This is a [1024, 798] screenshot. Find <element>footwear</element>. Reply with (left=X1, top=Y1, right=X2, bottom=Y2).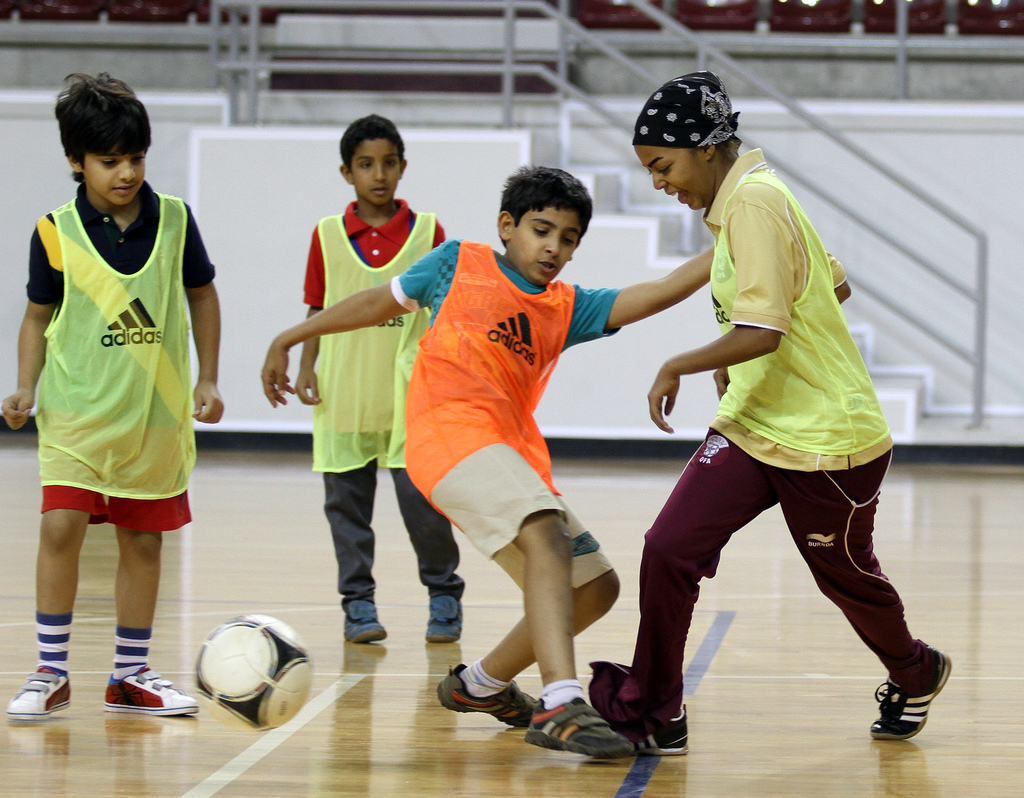
(left=426, top=598, right=460, bottom=645).
